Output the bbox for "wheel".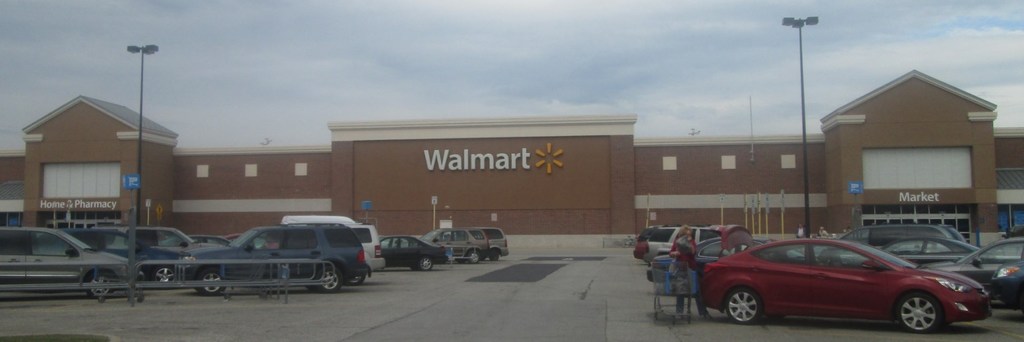
BBox(420, 256, 433, 270).
